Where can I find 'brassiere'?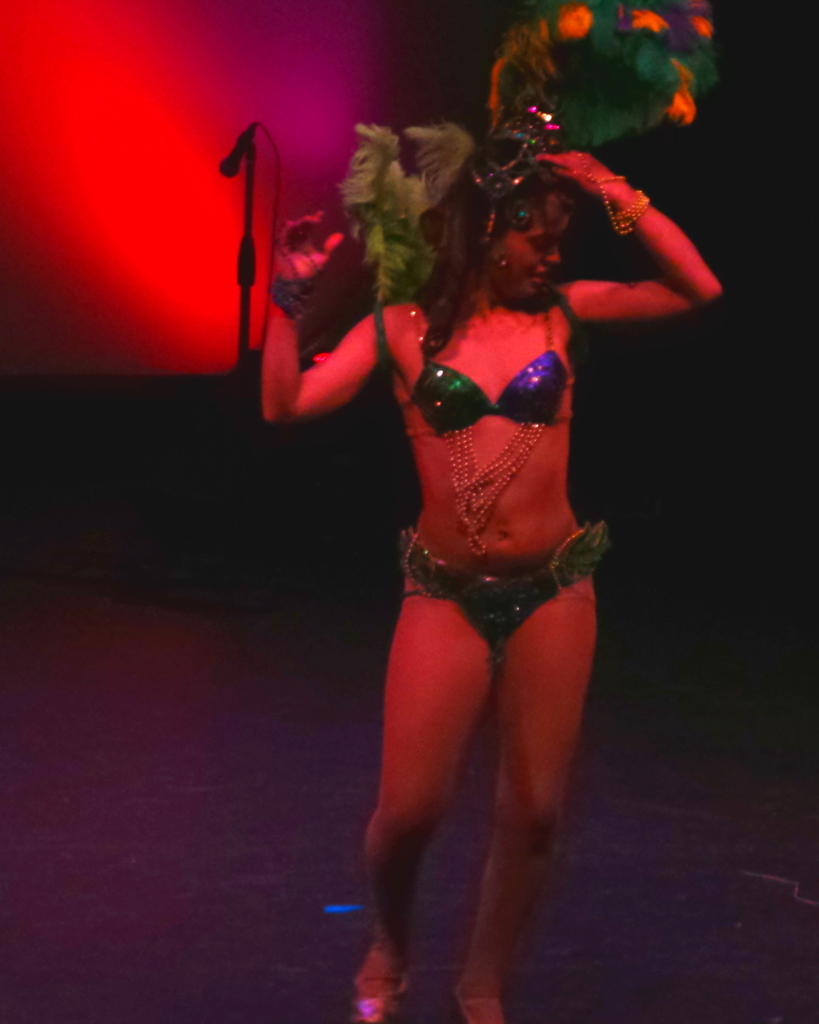
You can find it at 396/302/620/460.
